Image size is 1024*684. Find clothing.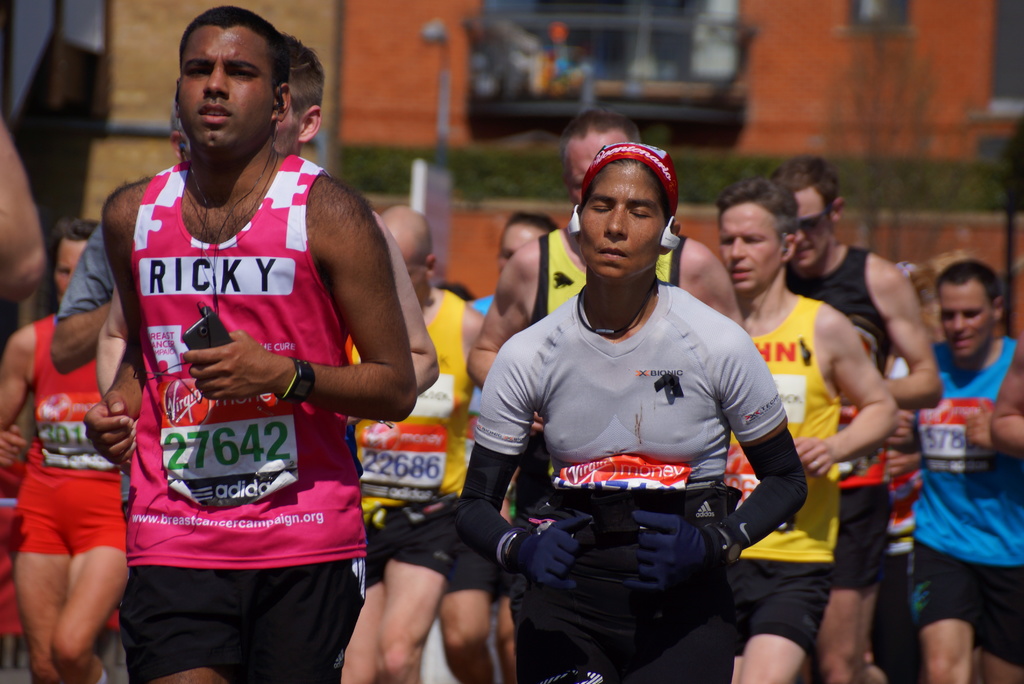
844:240:896:601.
